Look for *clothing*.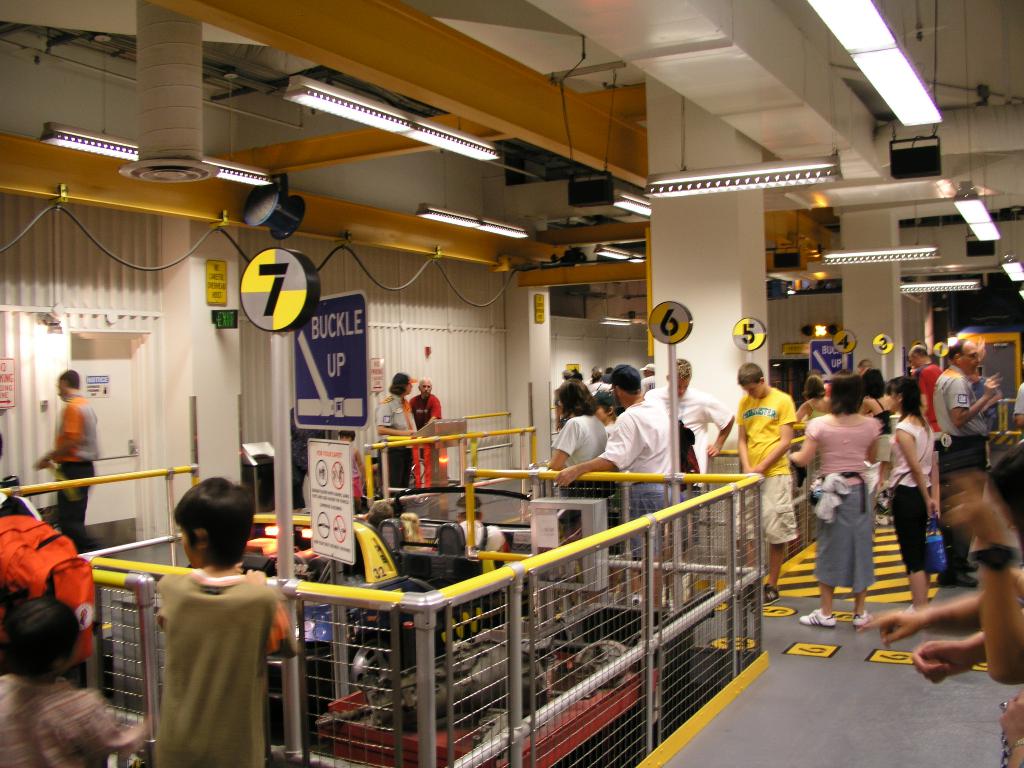
Found: left=596, top=398, right=675, bottom=537.
